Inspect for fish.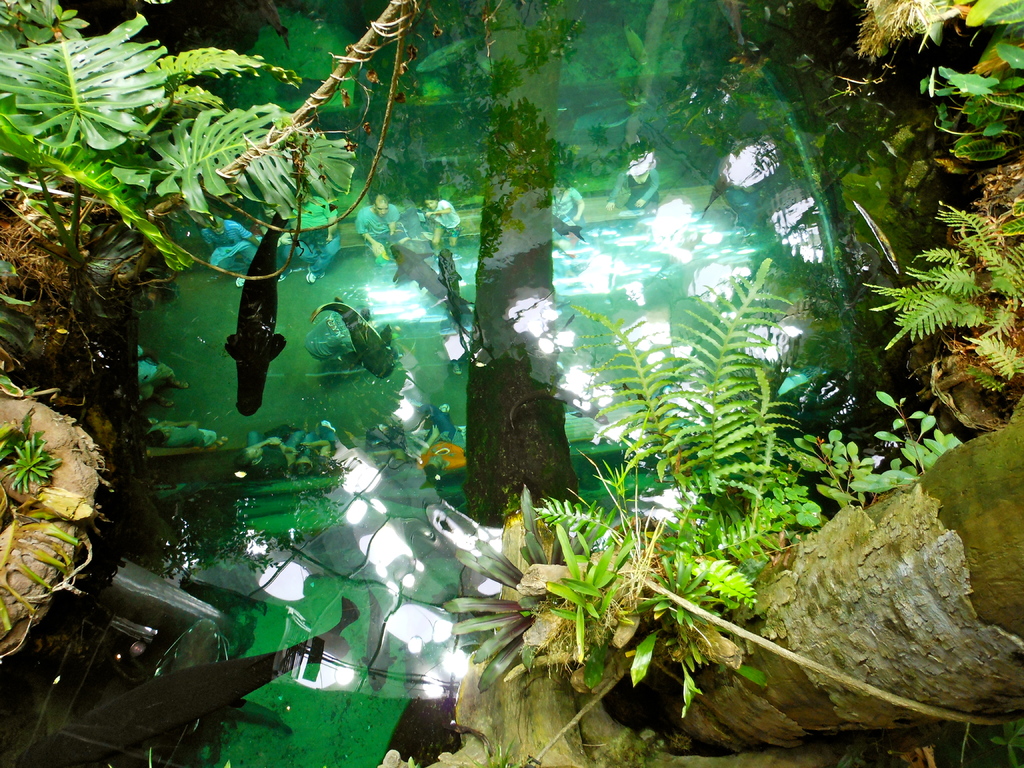
Inspection: [left=251, top=0, right=293, bottom=53].
